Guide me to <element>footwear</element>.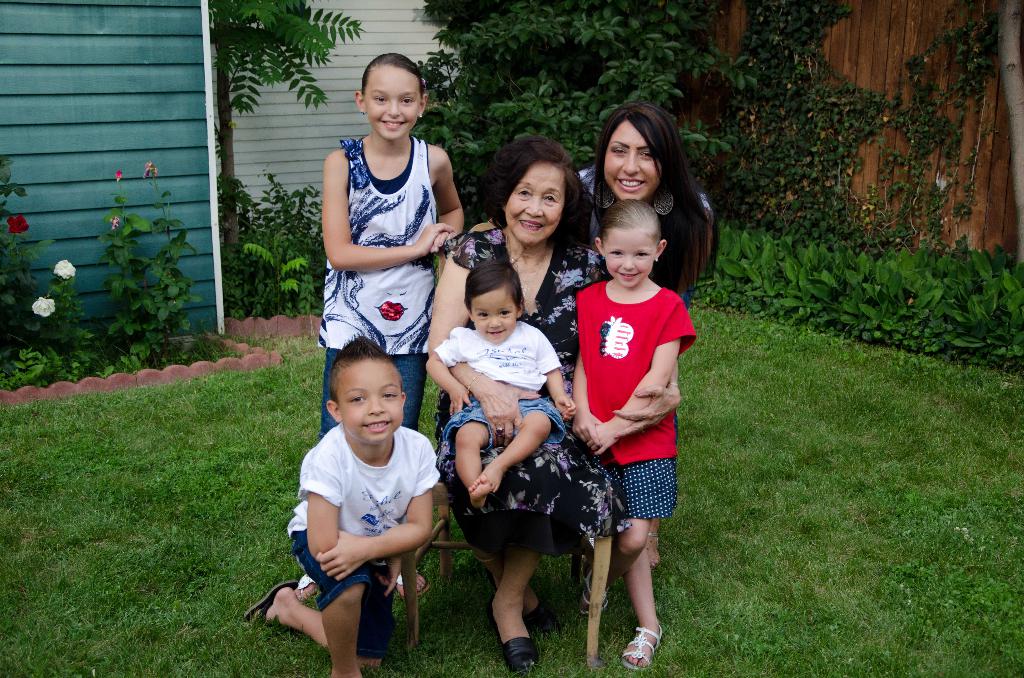
Guidance: box=[484, 609, 538, 670].
